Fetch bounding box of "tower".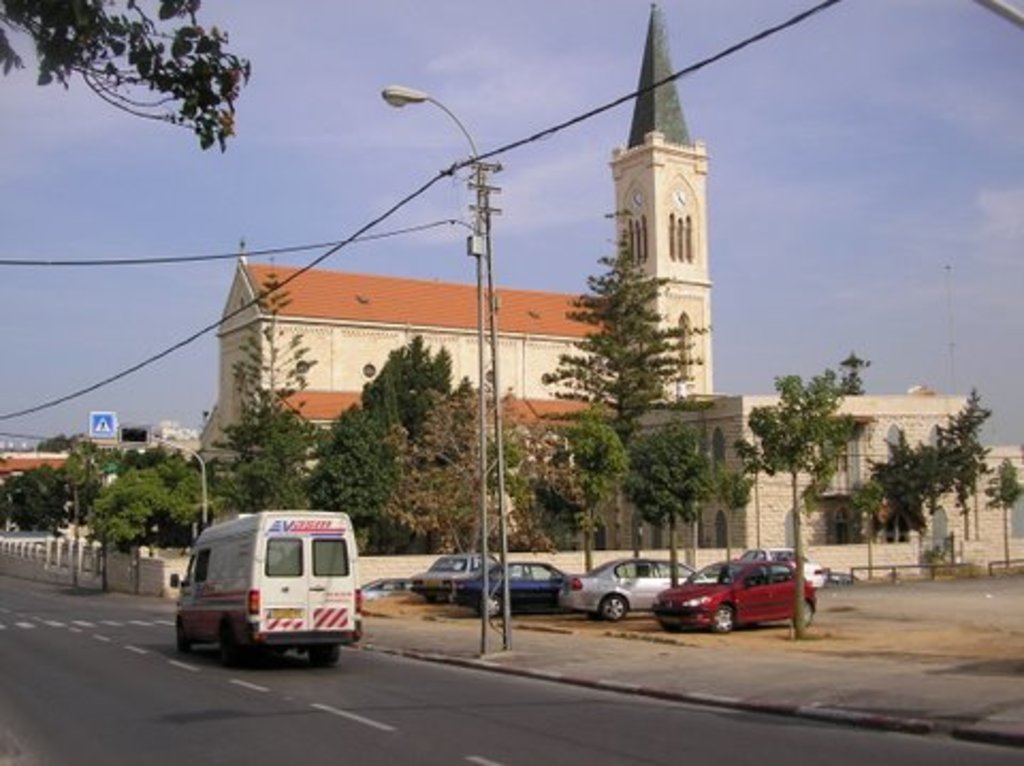
Bbox: box=[608, 0, 713, 401].
